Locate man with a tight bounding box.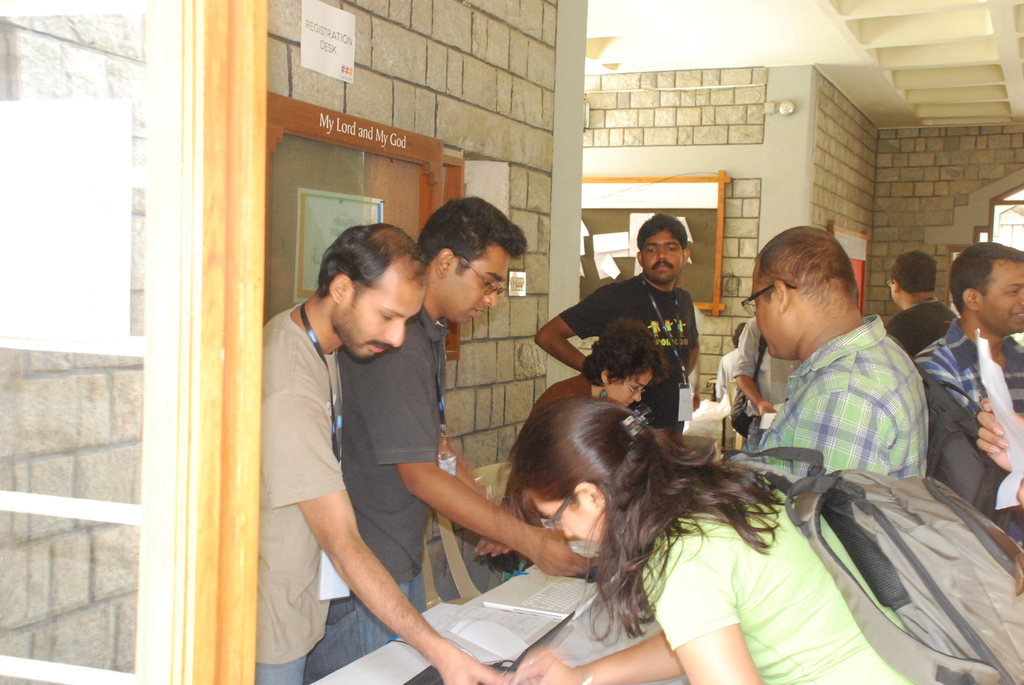
[260,218,513,684].
